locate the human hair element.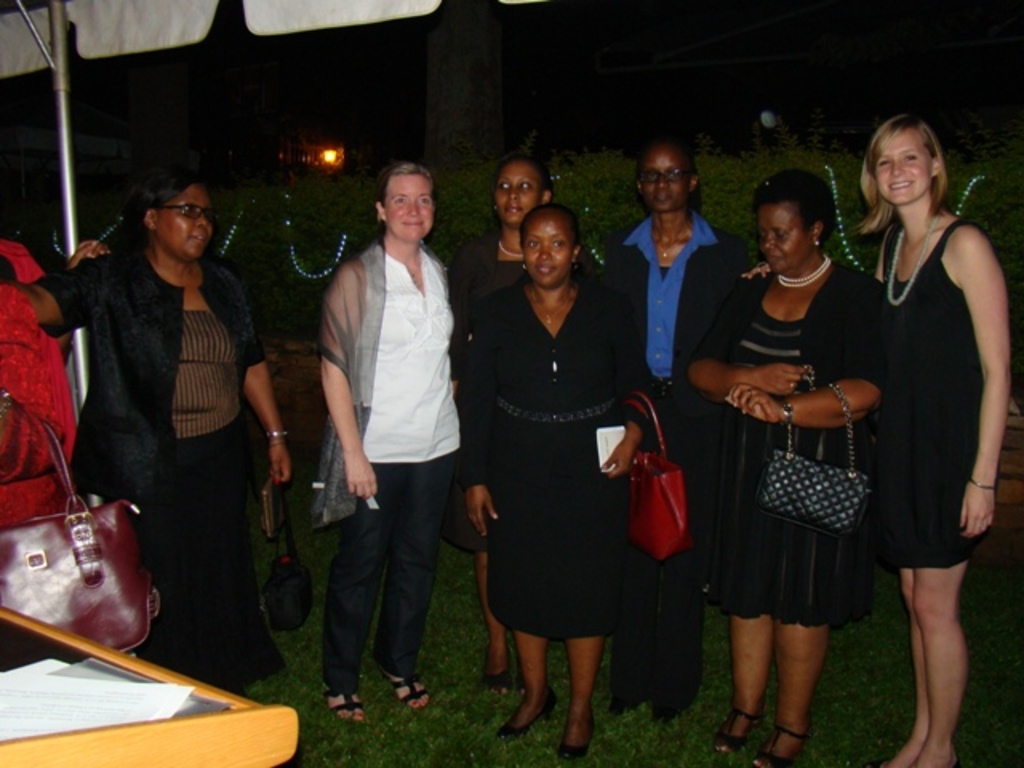
Element bbox: {"x1": 123, "y1": 170, "x2": 192, "y2": 242}.
